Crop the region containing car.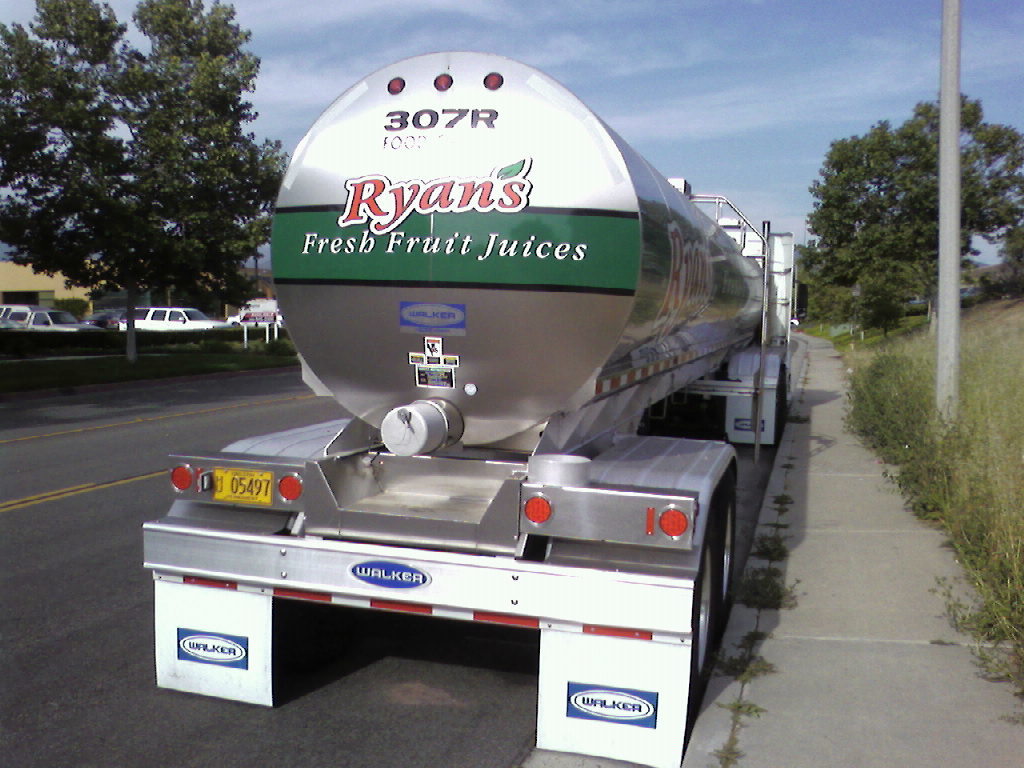
Crop region: x1=82, y1=315, x2=109, y2=328.
